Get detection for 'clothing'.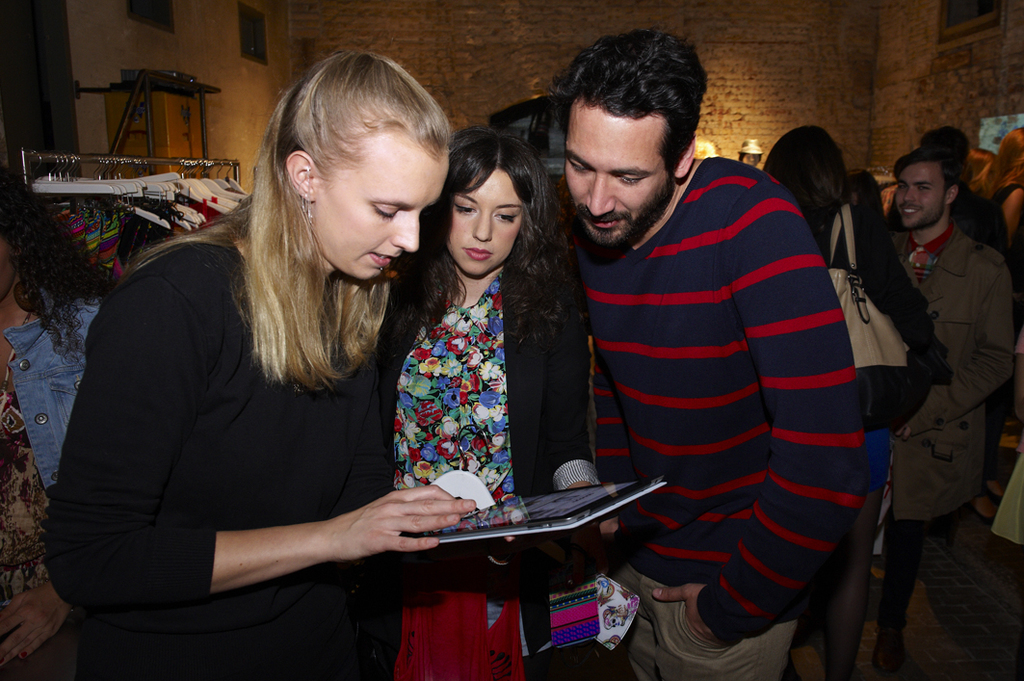
Detection: select_region(888, 222, 1019, 680).
